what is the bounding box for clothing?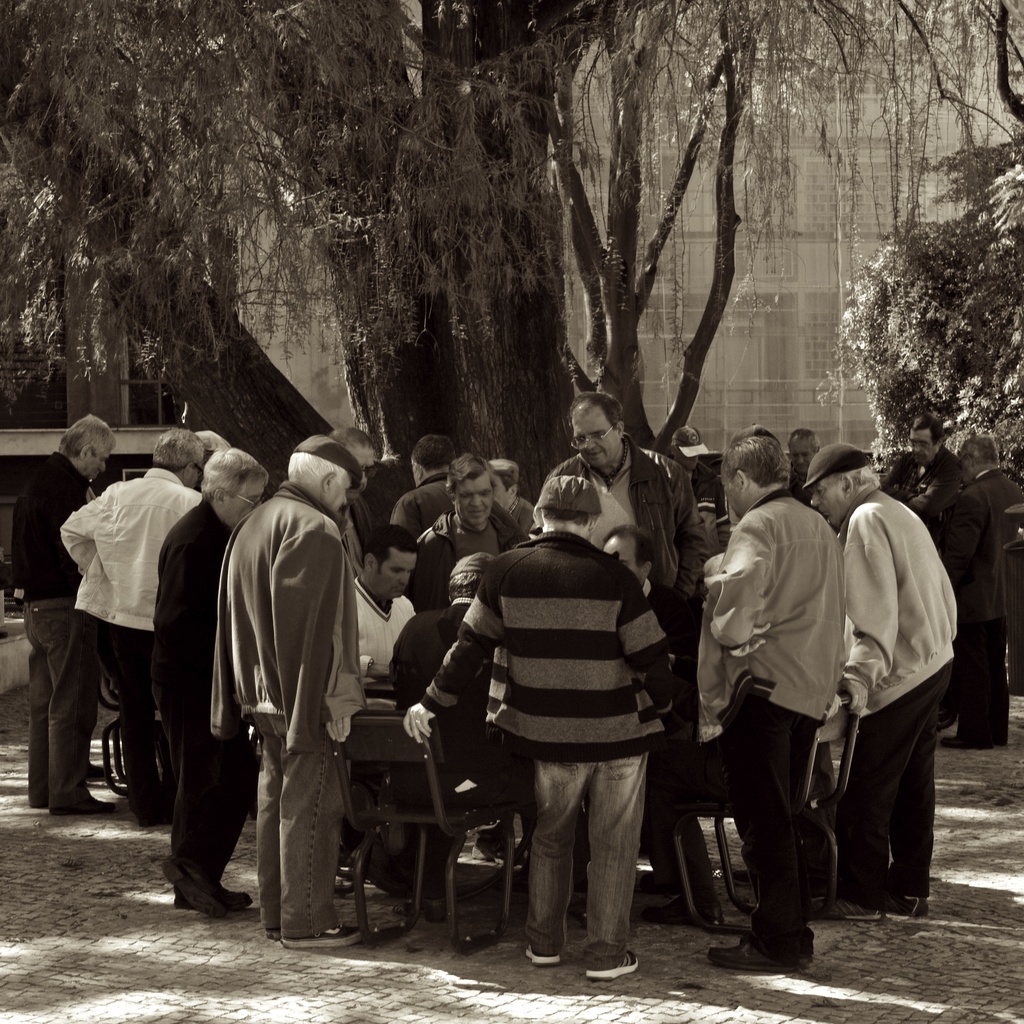
bbox=(420, 524, 680, 972).
